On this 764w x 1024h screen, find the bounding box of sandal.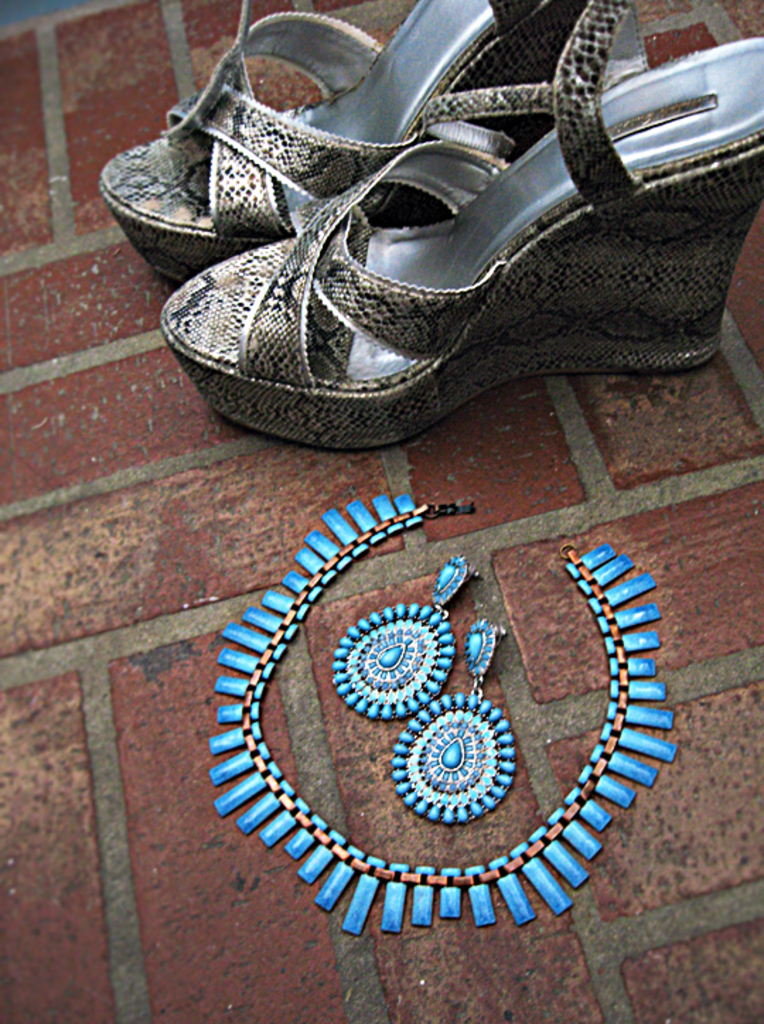
Bounding box: box(158, 6, 763, 447).
